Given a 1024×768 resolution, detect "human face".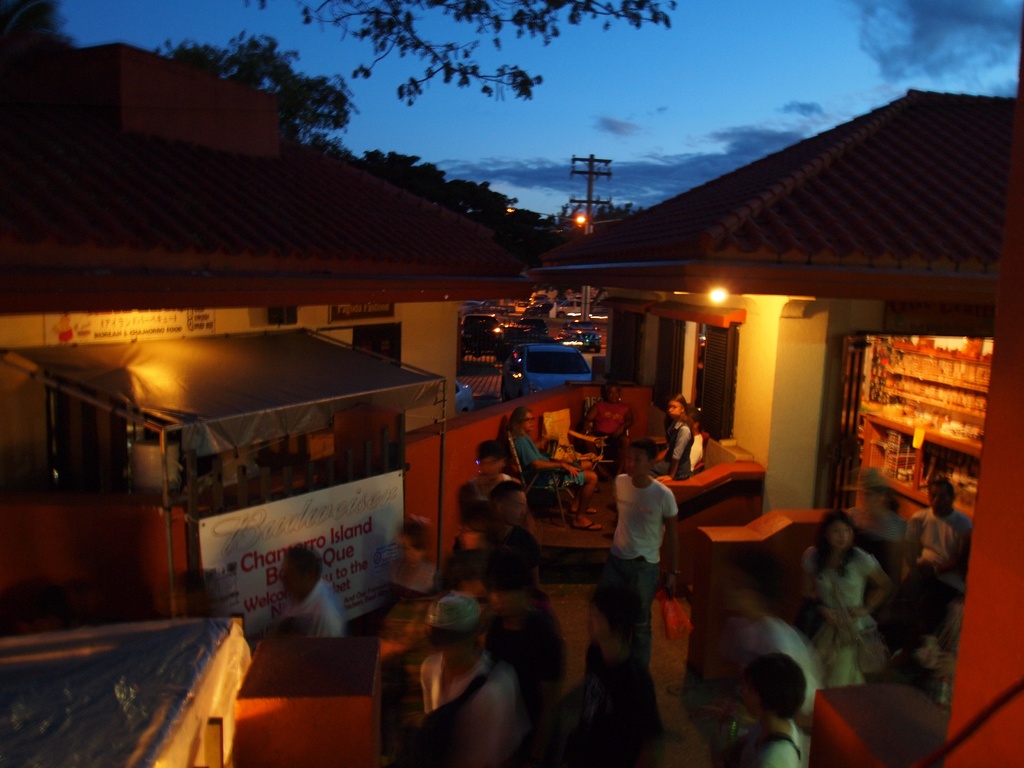
crop(833, 524, 851, 549).
